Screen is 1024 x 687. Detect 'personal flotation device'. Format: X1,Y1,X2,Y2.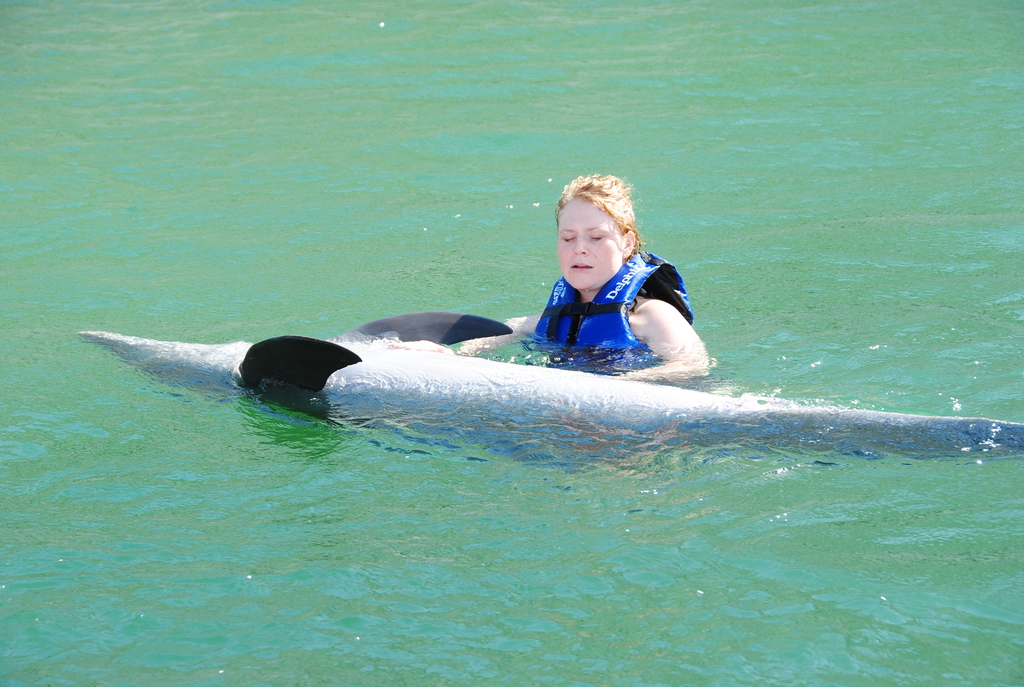
521,246,690,381.
